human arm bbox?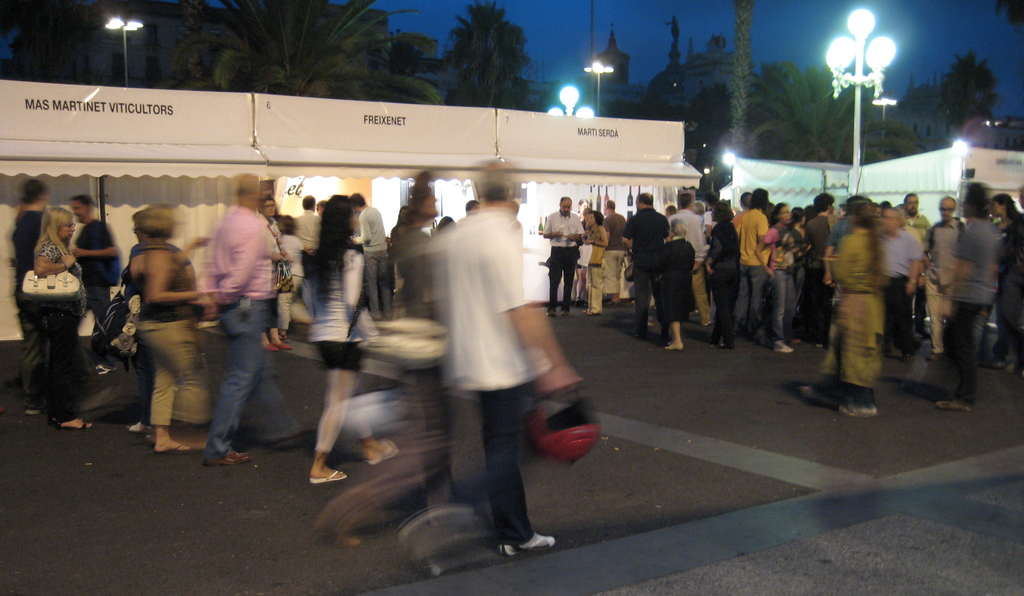
bbox(211, 216, 260, 311)
